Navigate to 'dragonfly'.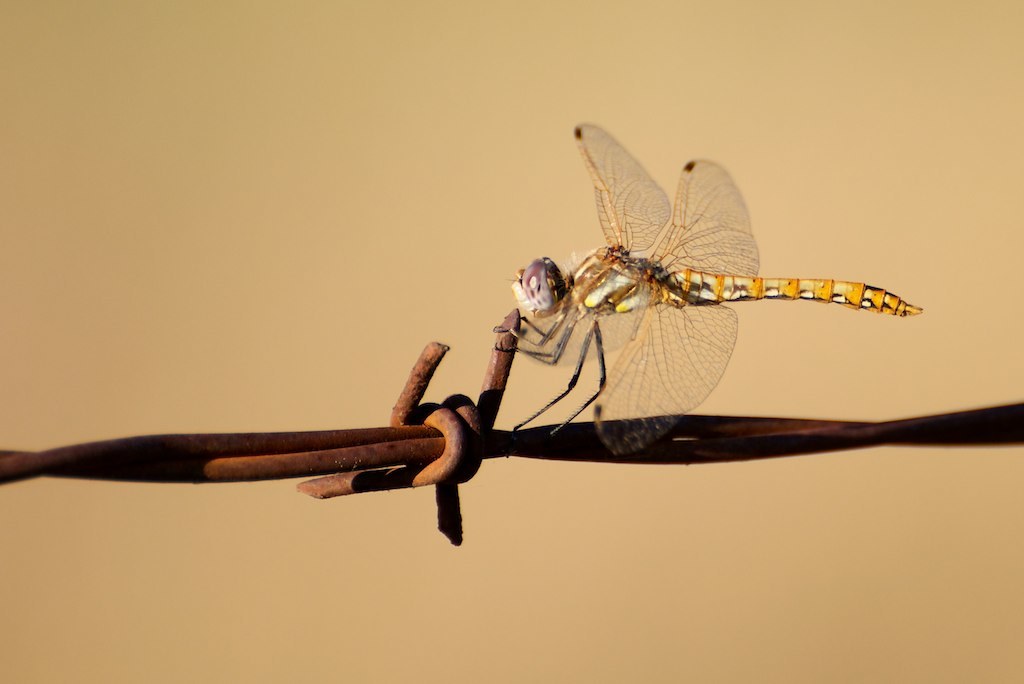
Navigation target: [x1=493, y1=122, x2=926, y2=459].
